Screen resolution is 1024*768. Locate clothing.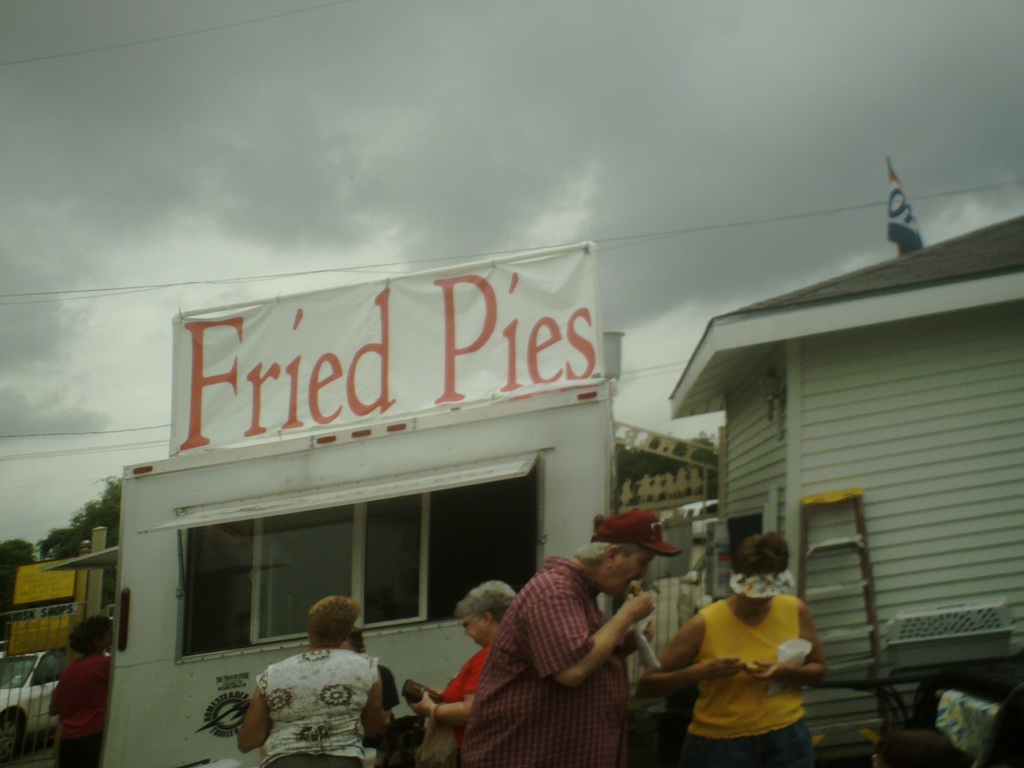
BBox(675, 596, 813, 767).
